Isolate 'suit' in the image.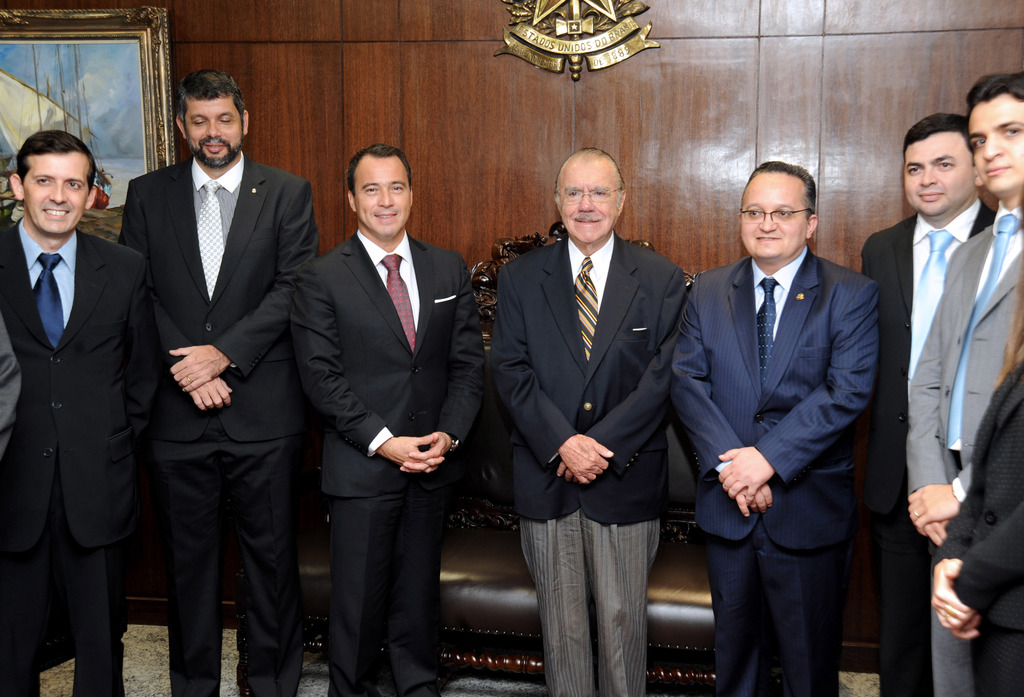
Isolated region: <bbox>0, 217, 150, 696</bbox>.
